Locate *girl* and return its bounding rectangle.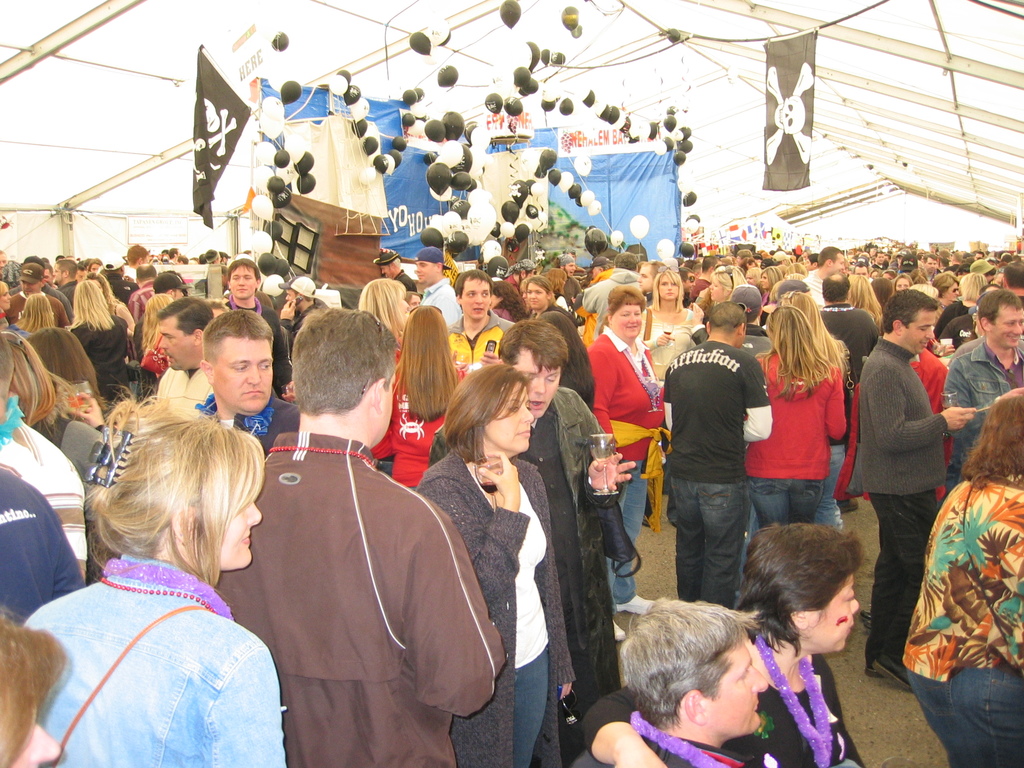
select_region(429, 367, 578, 755).
